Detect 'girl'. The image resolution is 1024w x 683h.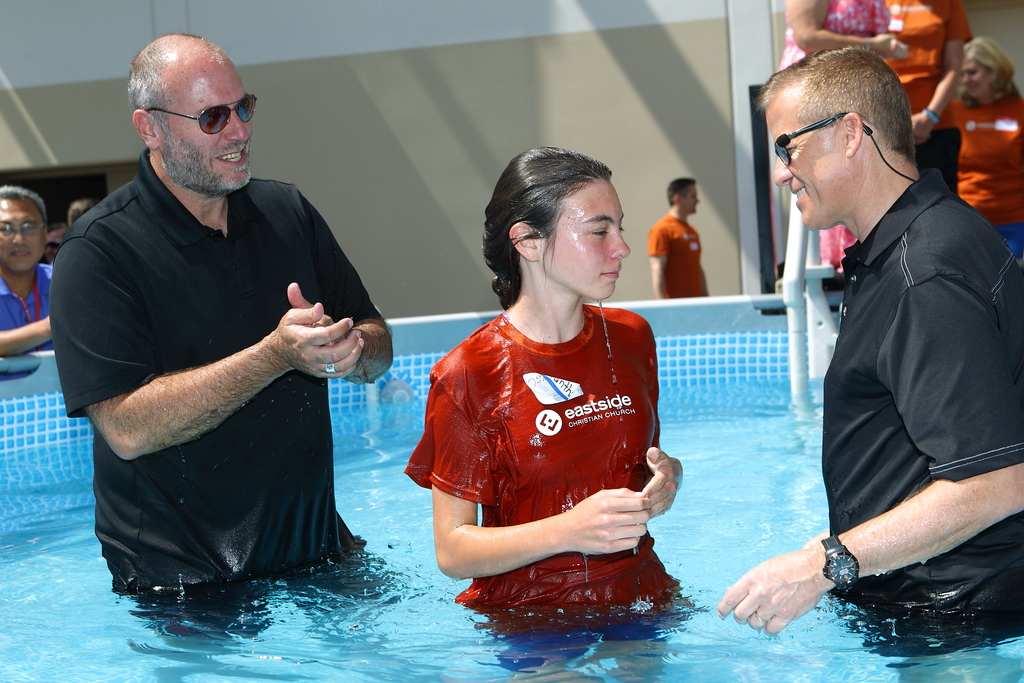
rect(403, 142, 679, 643).
